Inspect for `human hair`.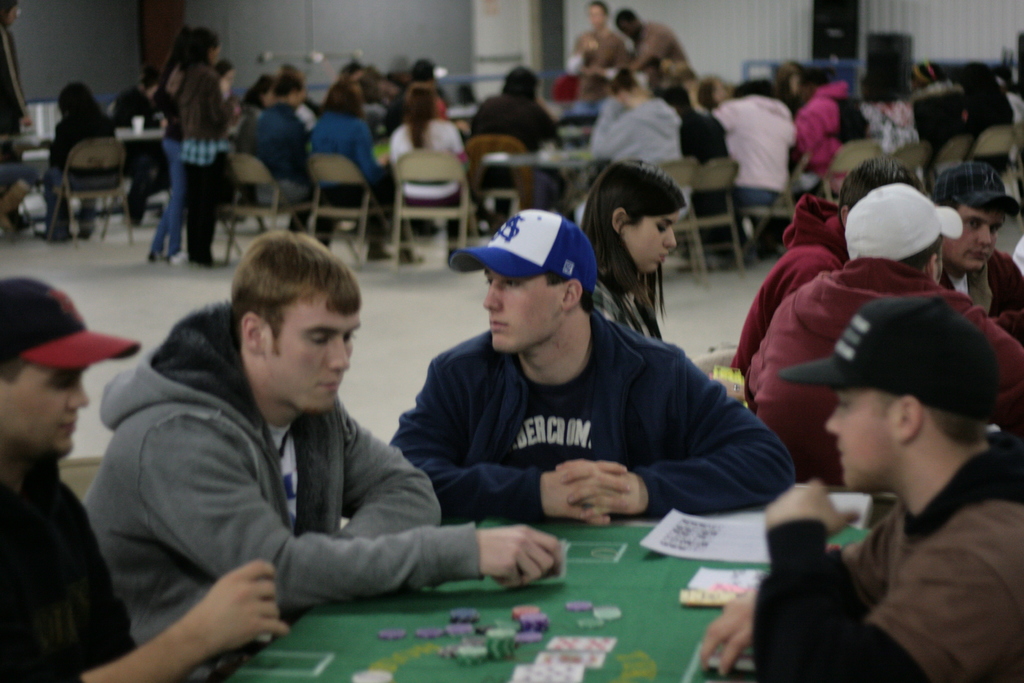
Inspection: x1=411 y1=60 x2=435 y2=83.
